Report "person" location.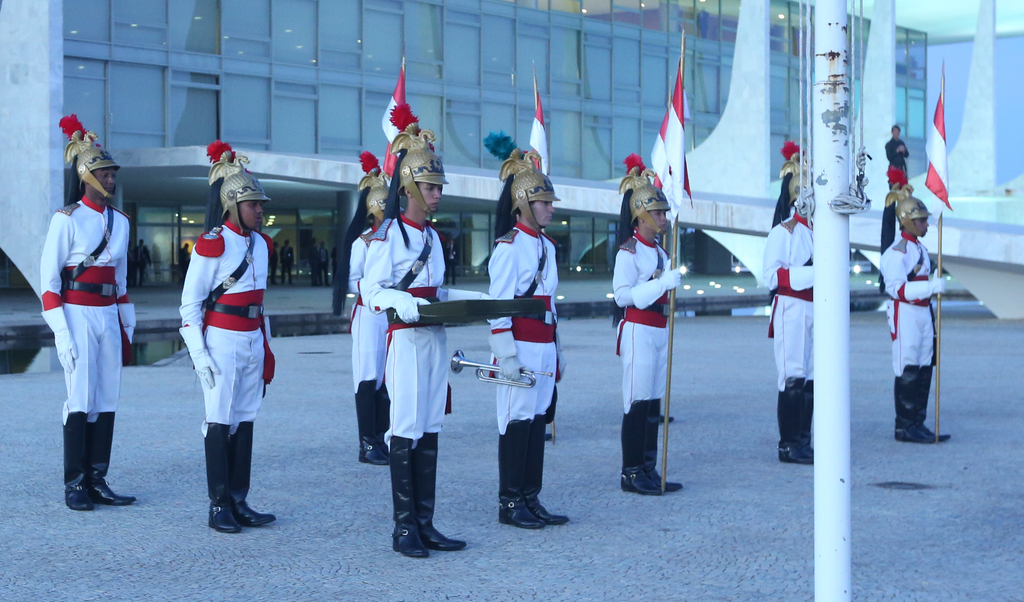
Report: select_region(363, 121, 454, 553).
